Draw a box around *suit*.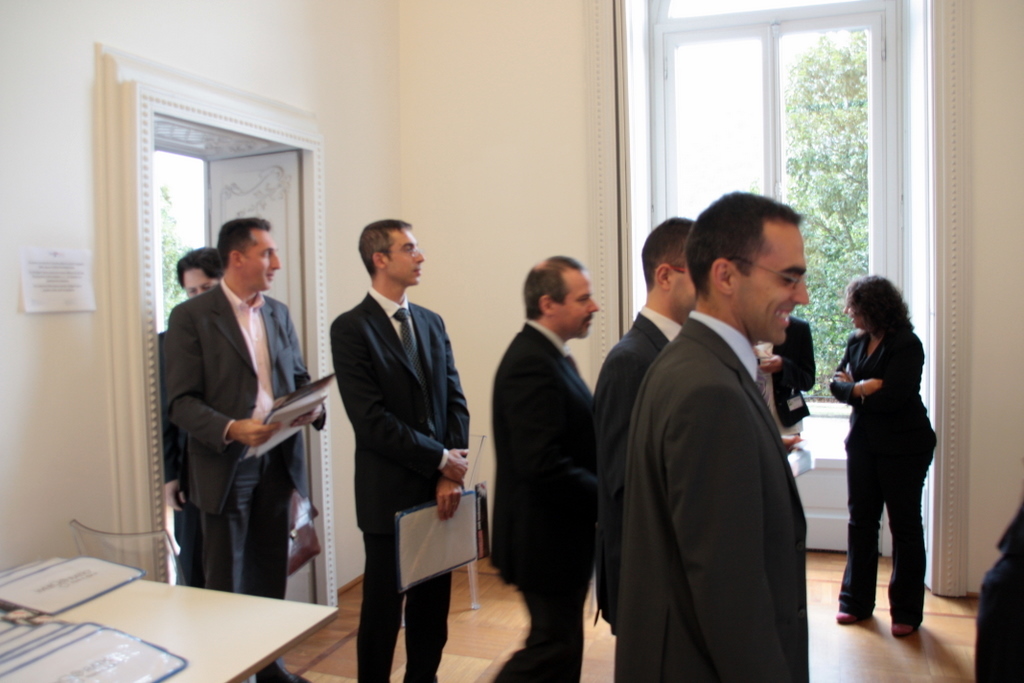
<region>157, 328, 195, 586</region>.
